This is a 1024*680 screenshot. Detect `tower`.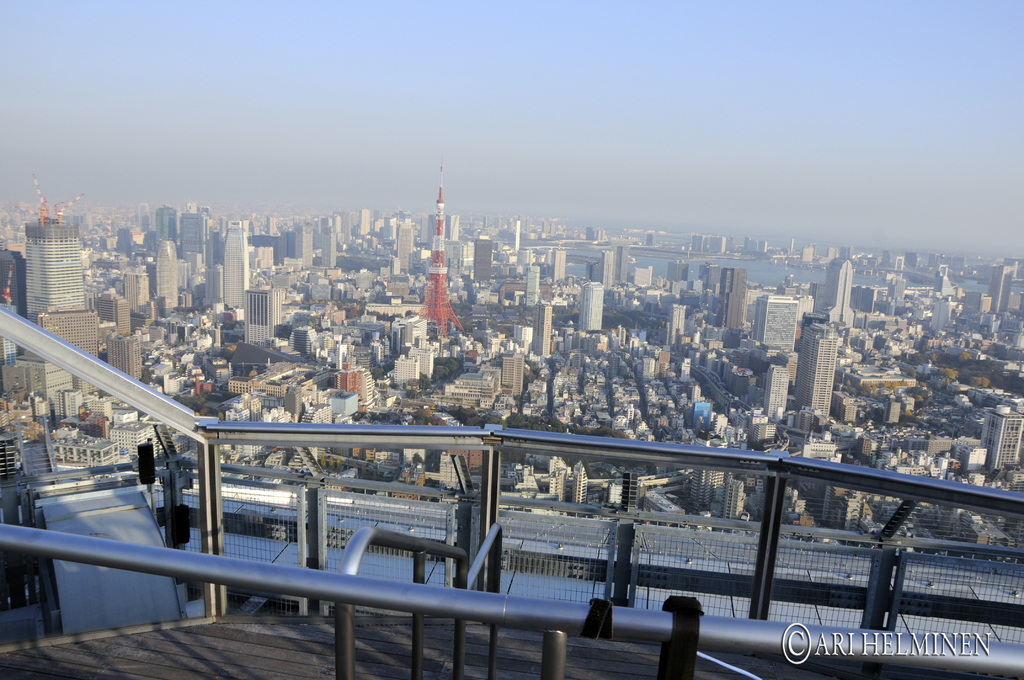
bbox=(564, 462, 591, 504).
